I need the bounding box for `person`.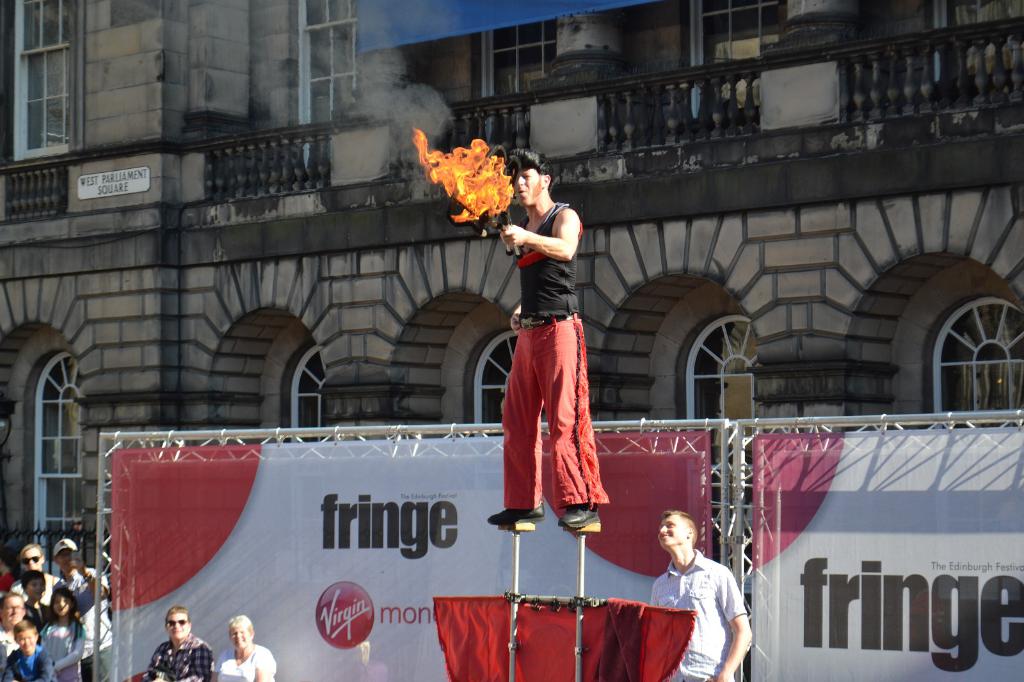
Here it is: 20/566/56/640.
